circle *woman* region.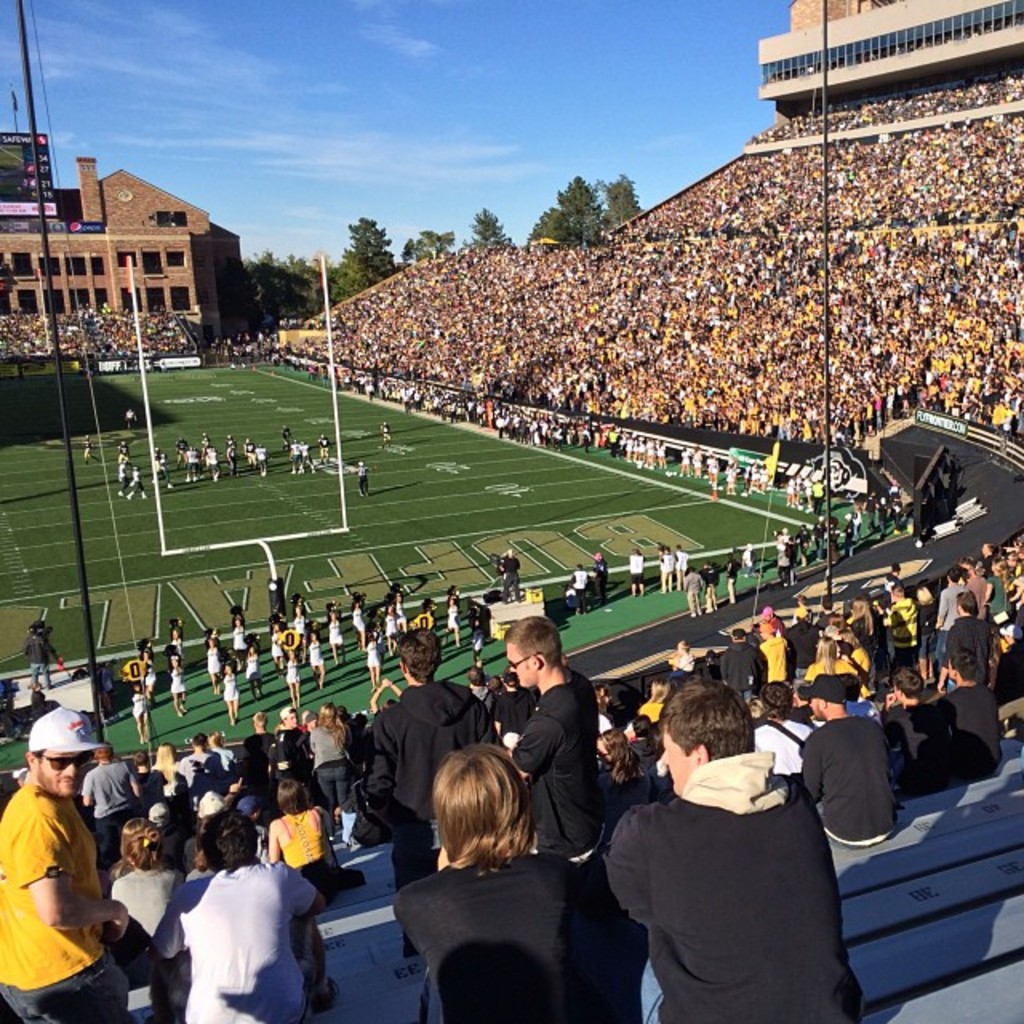
Region: (x1=168, y1=643, x2=190, y2=718).
